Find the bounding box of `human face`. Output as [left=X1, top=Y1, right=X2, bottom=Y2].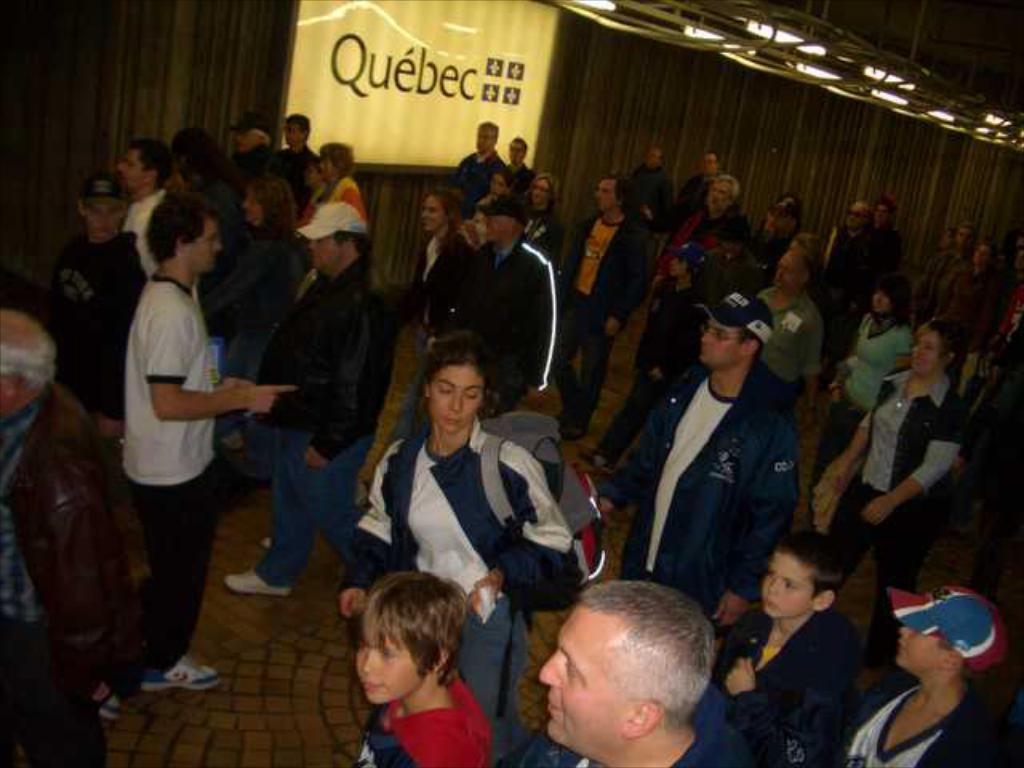
[left=915, top=333, right=942, bottom=371].
